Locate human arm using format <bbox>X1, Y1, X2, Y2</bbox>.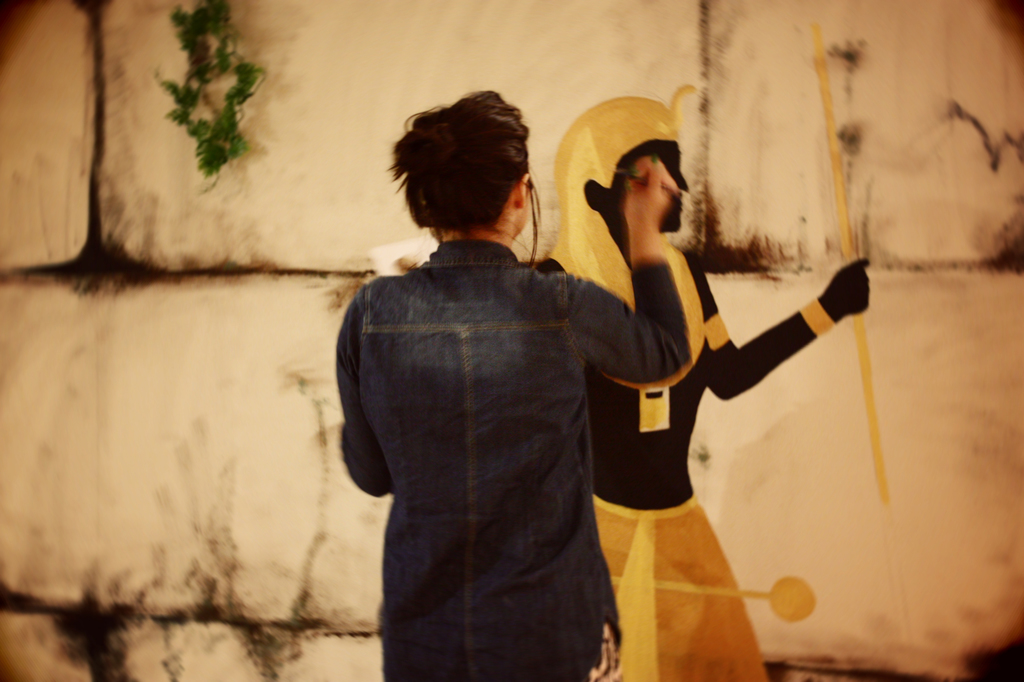
<bbox>719, 261, 874, 444</bbox>.
